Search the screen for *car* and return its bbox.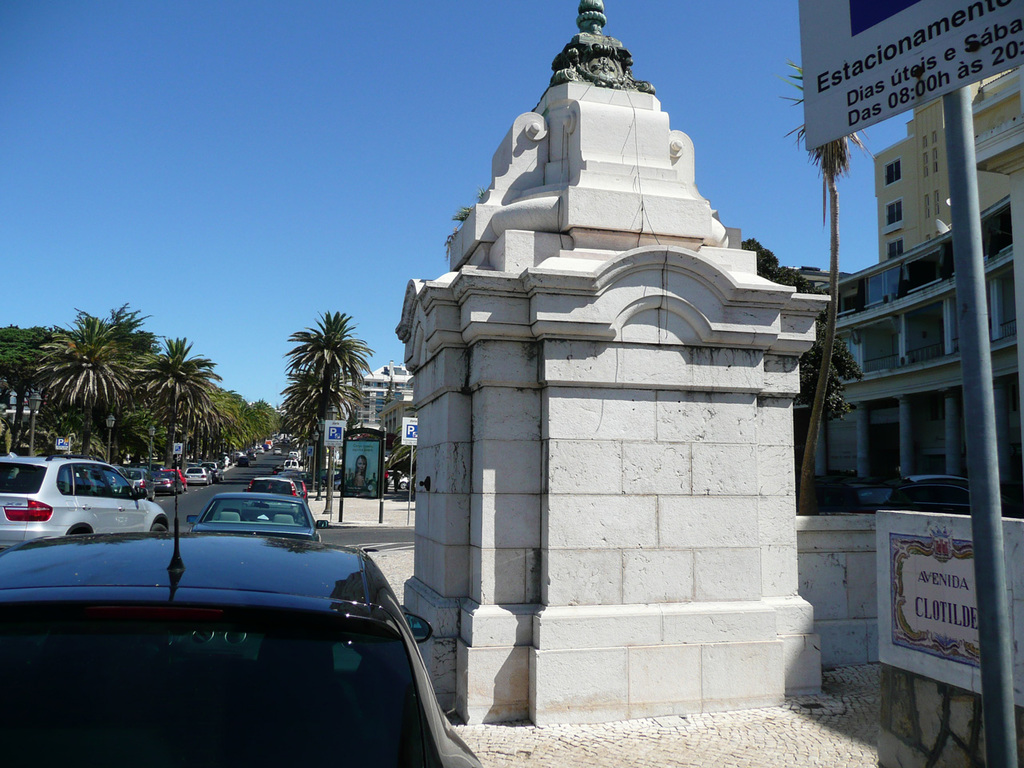
Found: (x1=145, y1=463, x2=187, y2=493).
